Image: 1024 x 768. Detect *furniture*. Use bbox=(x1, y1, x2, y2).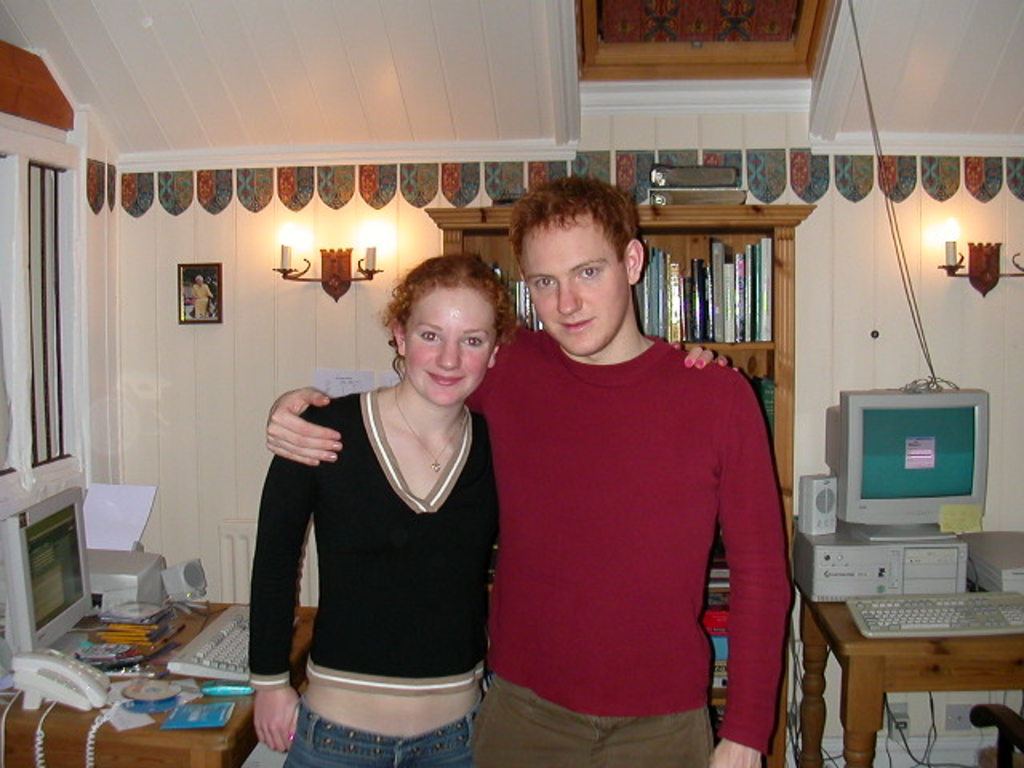
bbox=(424, 203, 816, 766).
